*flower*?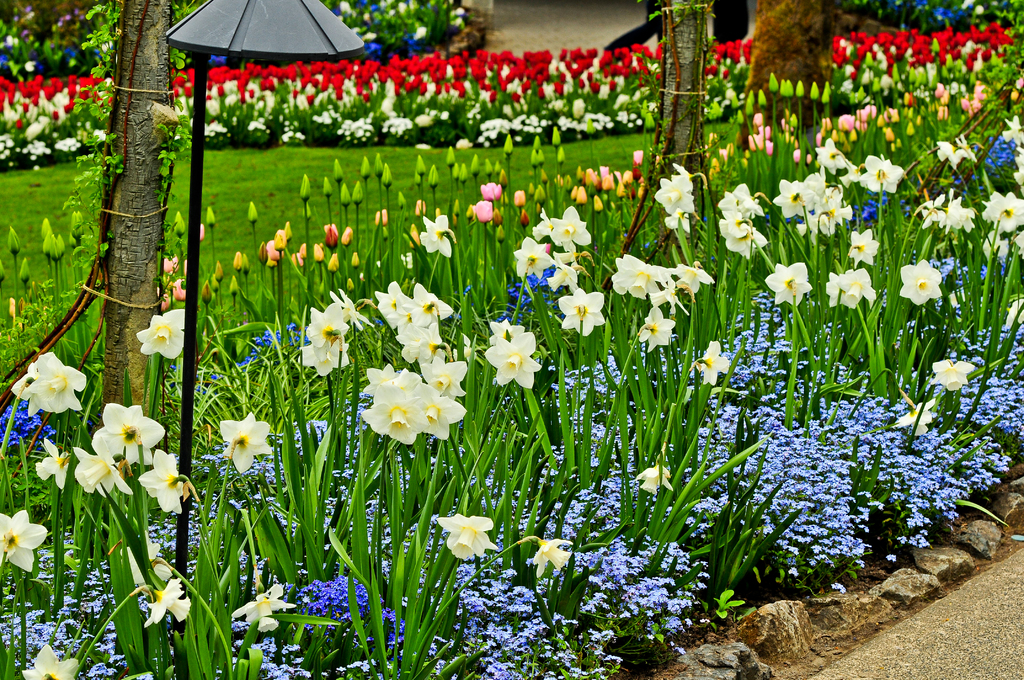
box=[141, 578, 195, 625]
